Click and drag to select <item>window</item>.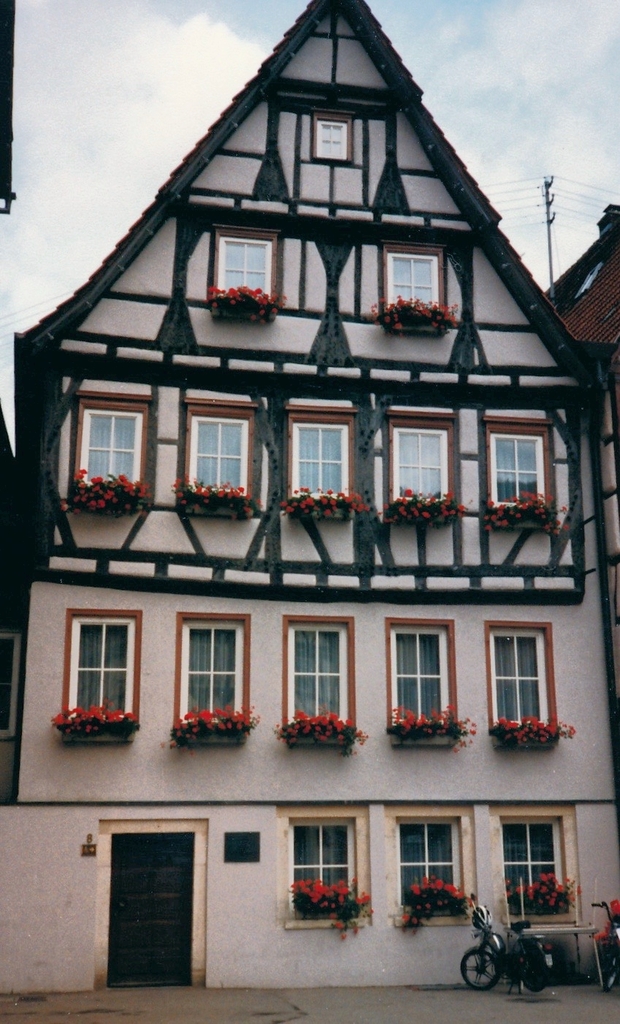
Selection: box=[1, 630, 17, 741].
